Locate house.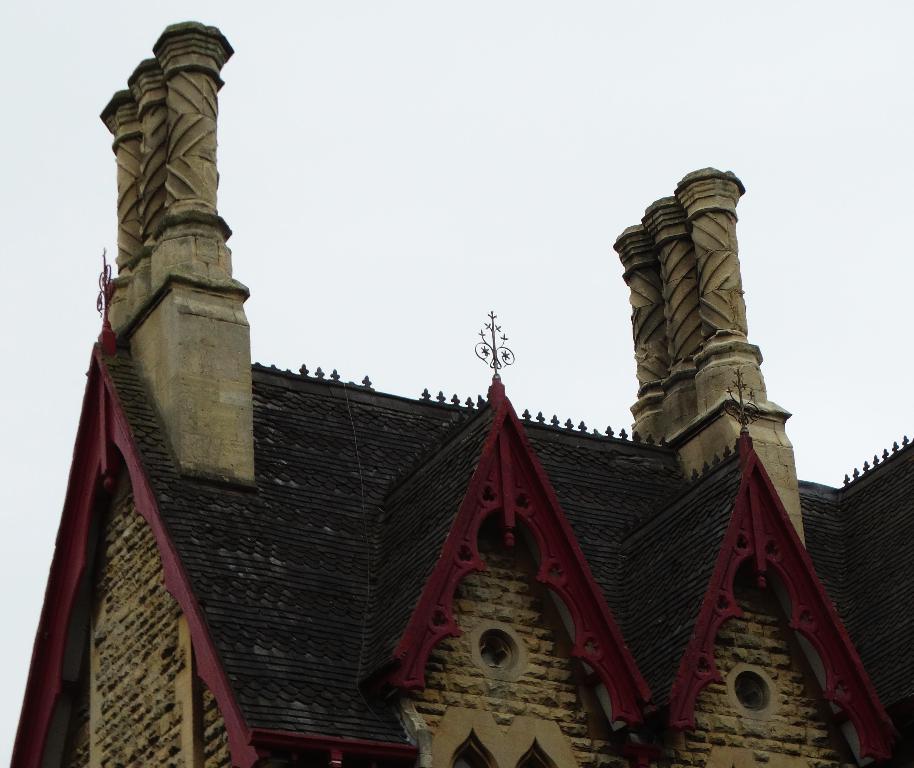
Bounding box: [23,98,872,767].
